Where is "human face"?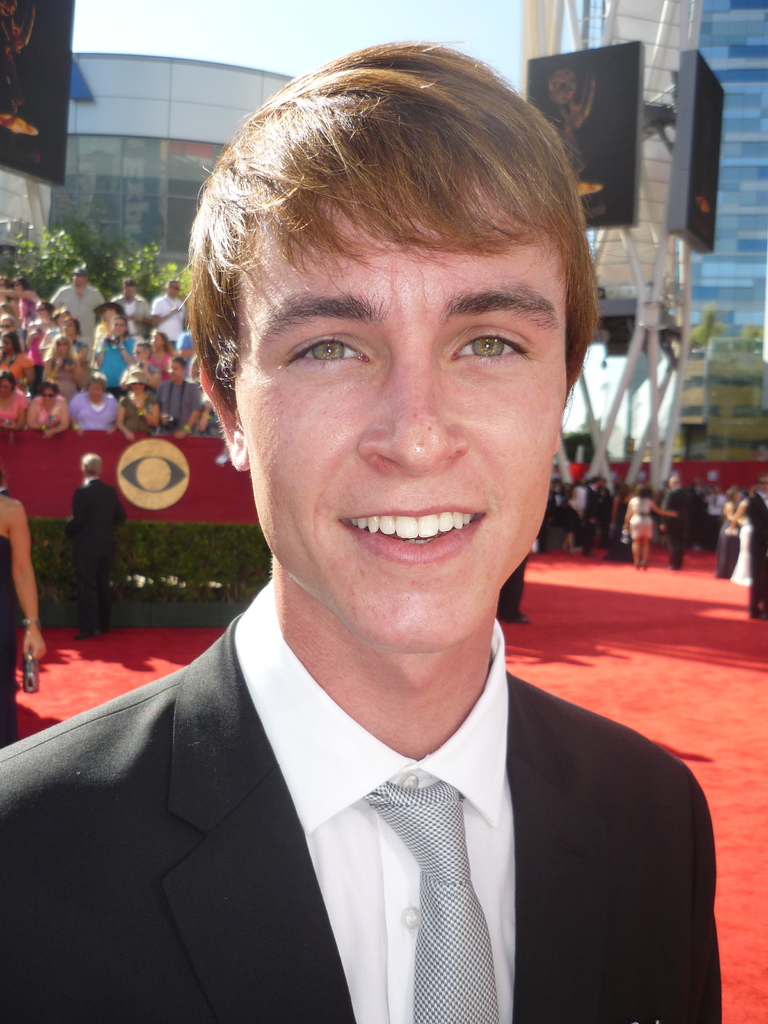
locate(235, 175, 574, 643).
